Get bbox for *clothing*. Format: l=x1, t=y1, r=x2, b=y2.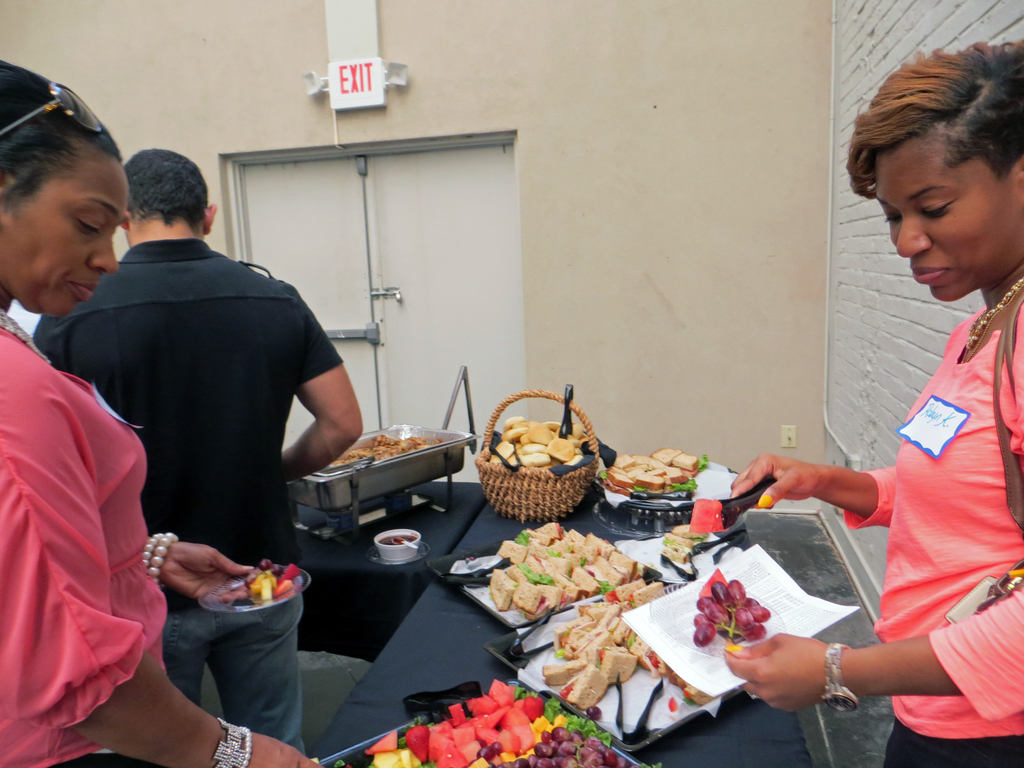
l=841, t=307, r=1023, b=767.
